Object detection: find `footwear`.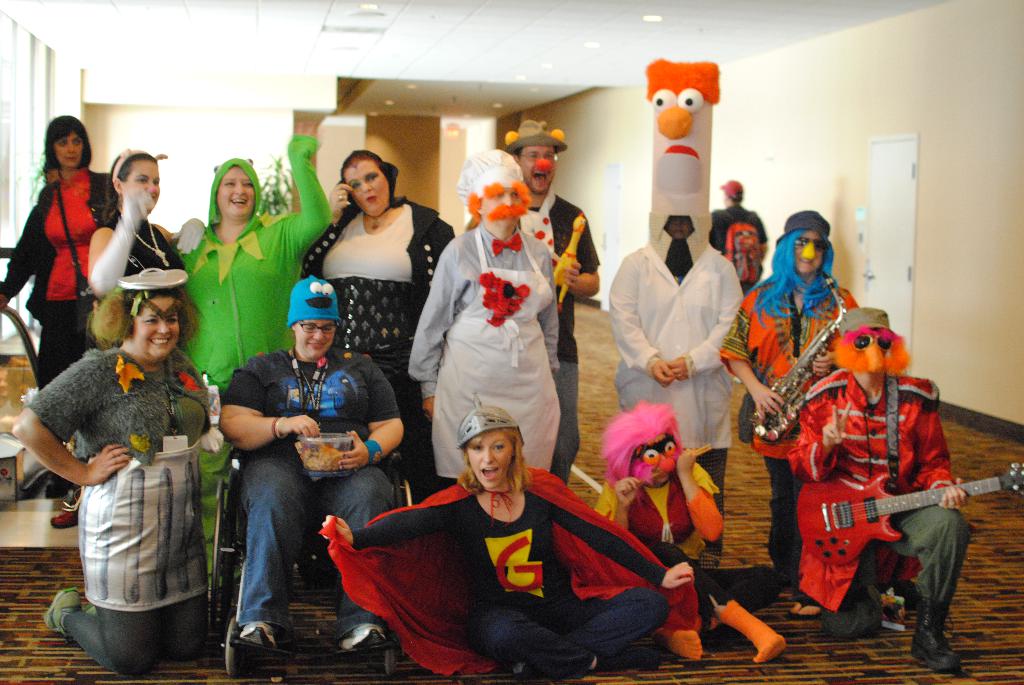
[left=880, top=581, right=899, bottom=633].
